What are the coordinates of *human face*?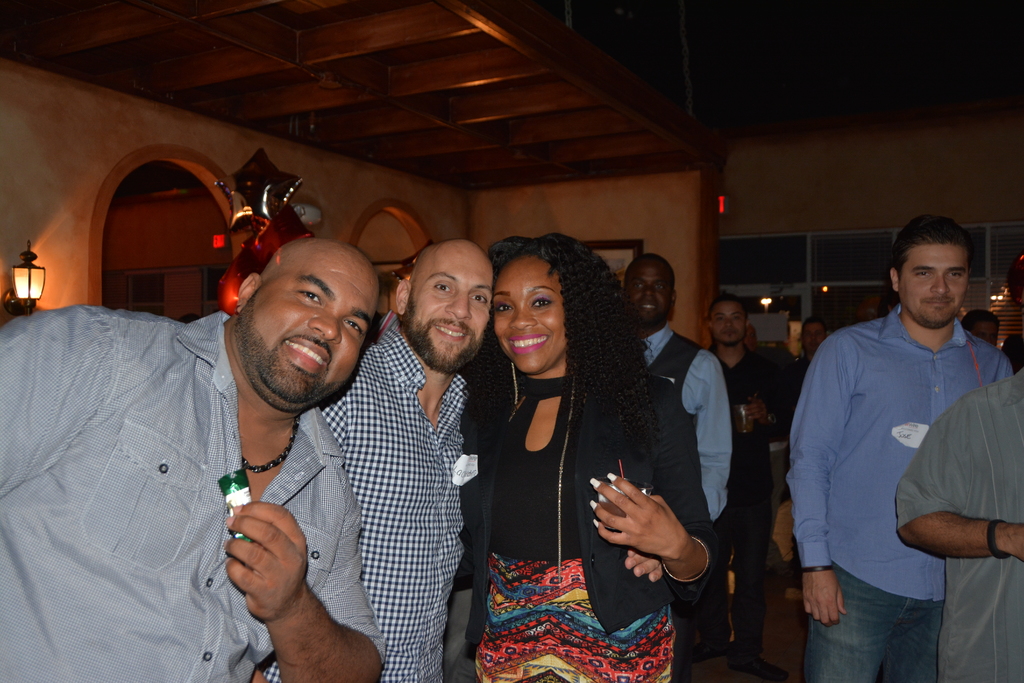
<box>627,261,673,325</box>.
